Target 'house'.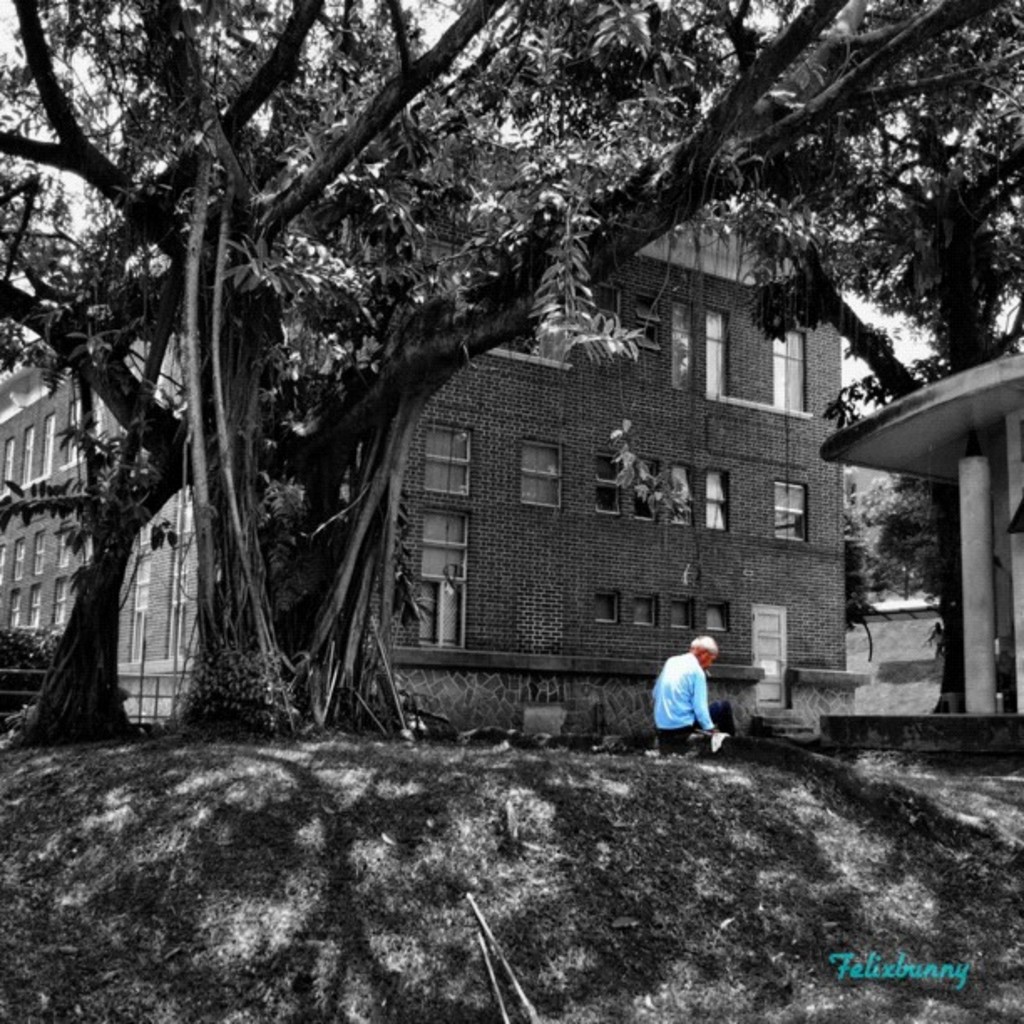
Target region: crop(139, 70, 950, 766).
